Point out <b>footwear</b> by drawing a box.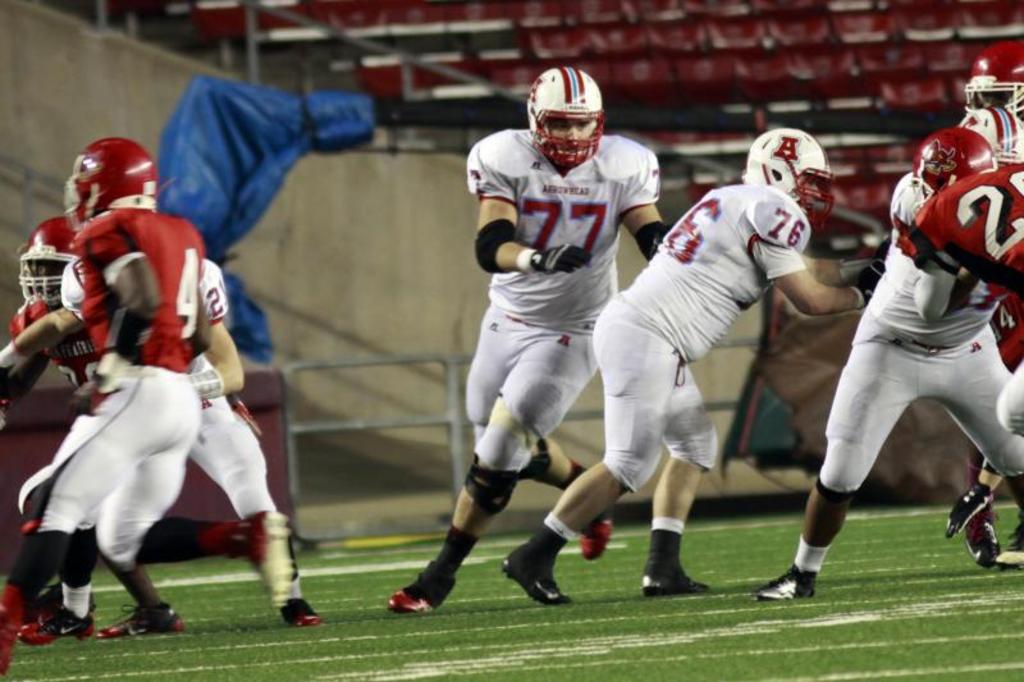
x1=641 y1=518 x2=714 y2=598.
